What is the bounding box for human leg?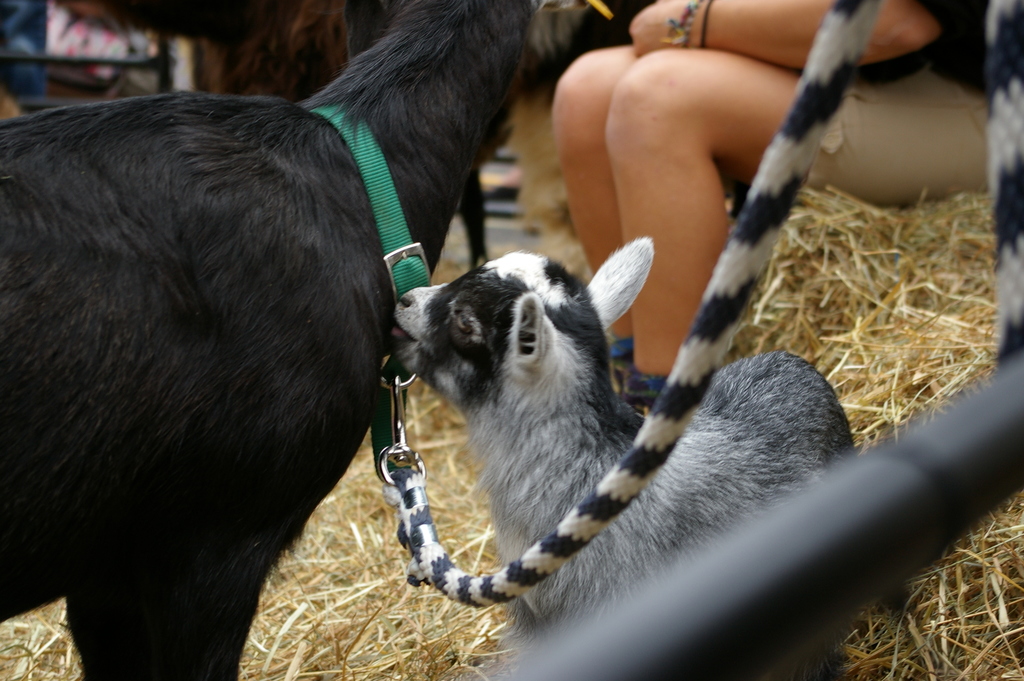
BBox(551, 53, 644, 412).
